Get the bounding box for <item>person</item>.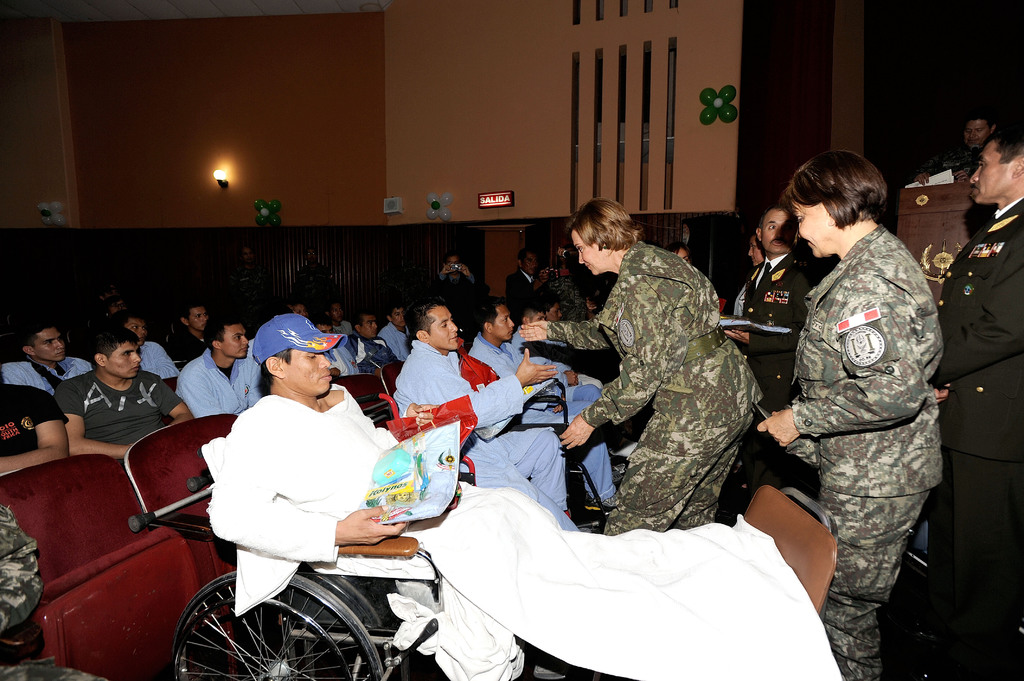
pyautogui.locateOnScreen(913, 111, 997, 186).
